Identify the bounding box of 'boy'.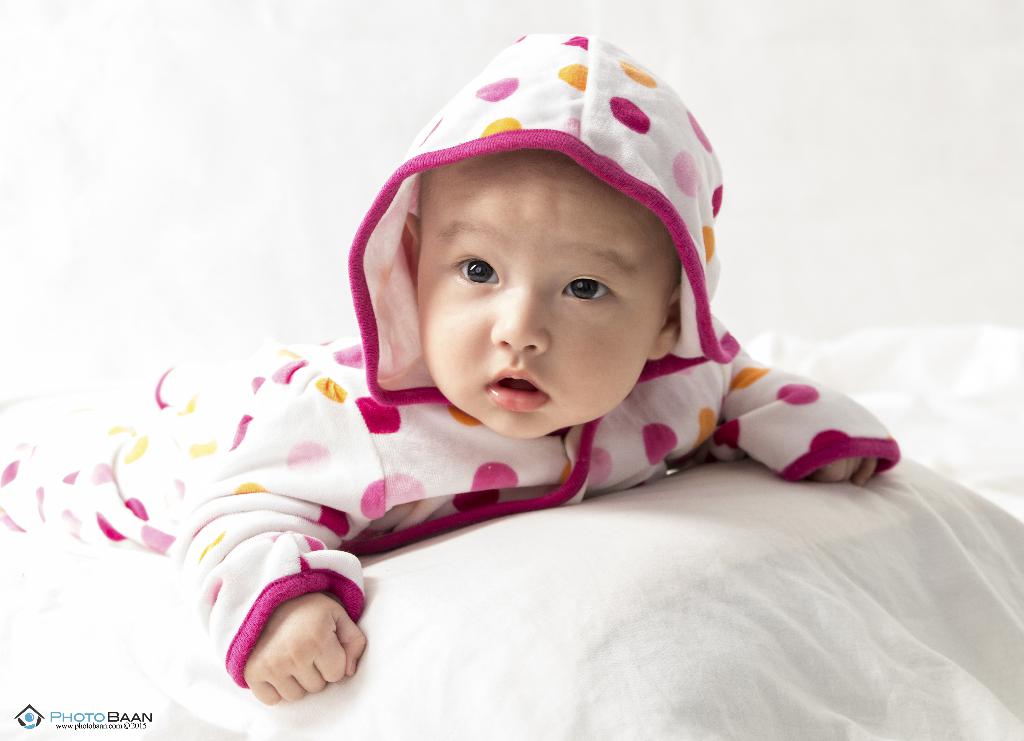
[0, 28, 904, 704].
